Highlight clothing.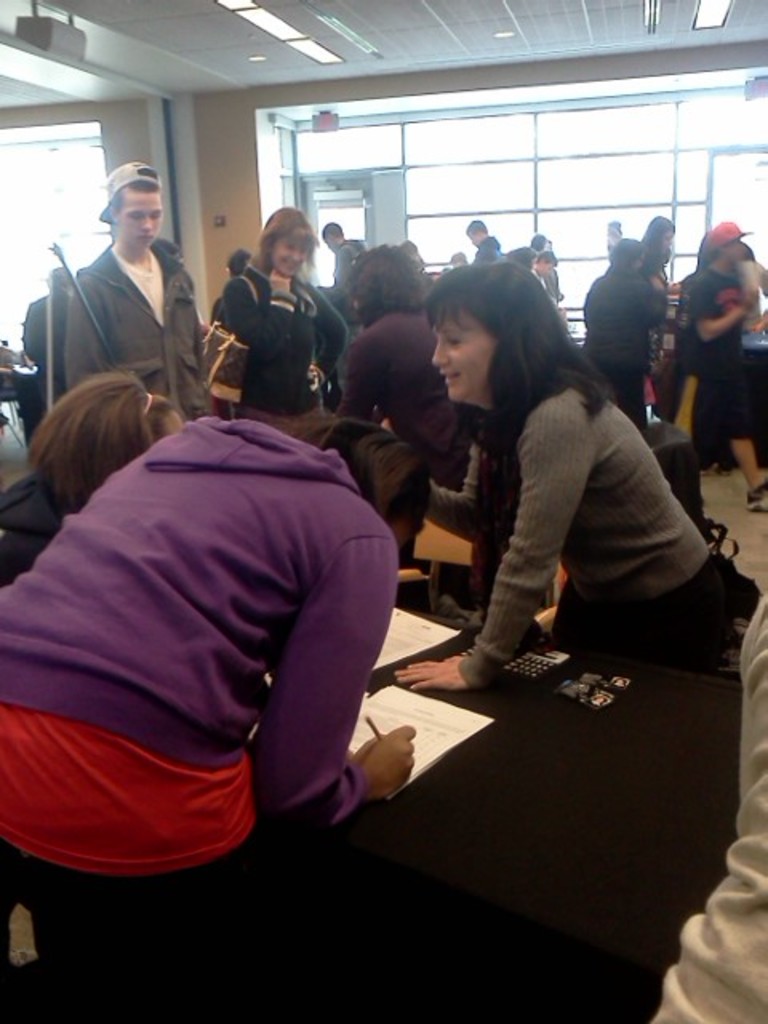
Highlighted region: 581,258,674,464.
